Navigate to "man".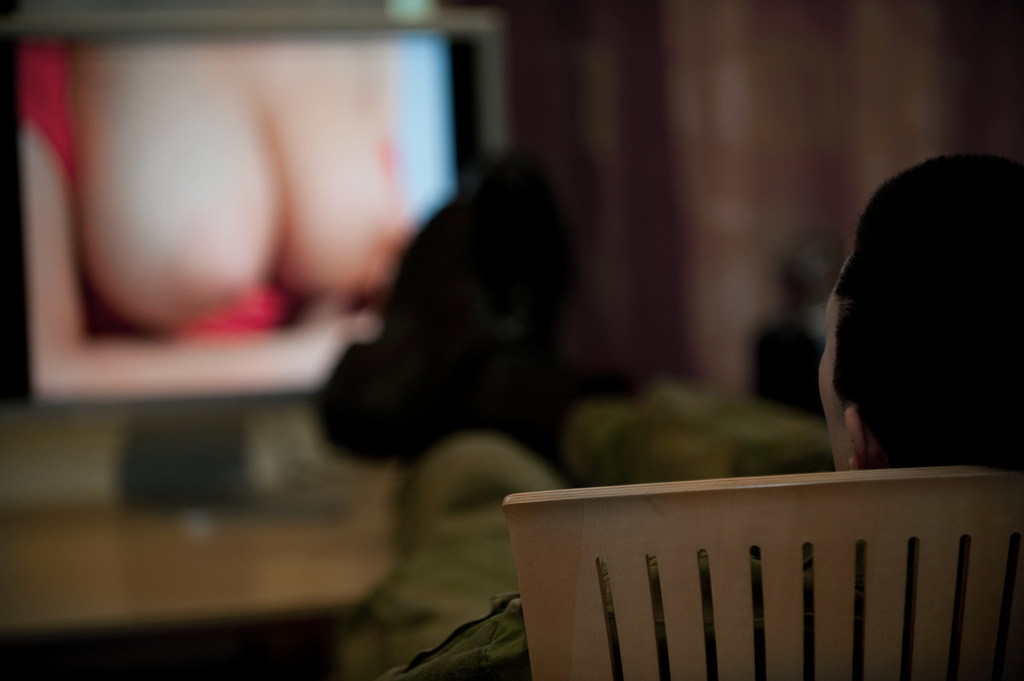
Navigation target: rect(307, 152, 1023, 680).
